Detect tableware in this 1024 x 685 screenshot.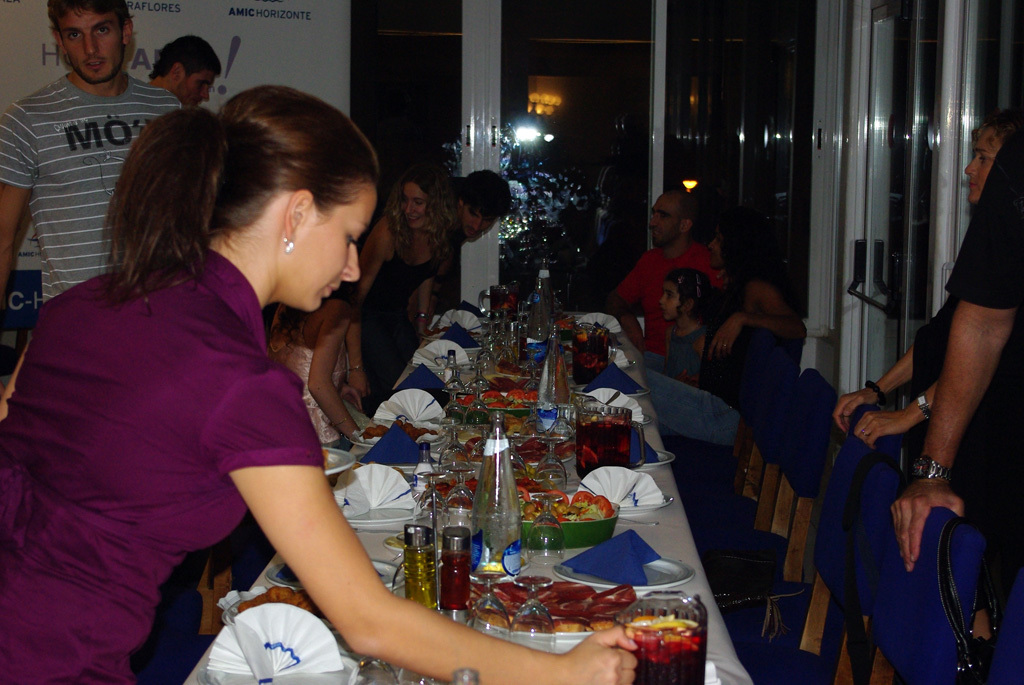
Detection: select_region(447, 464, 472, 526).
